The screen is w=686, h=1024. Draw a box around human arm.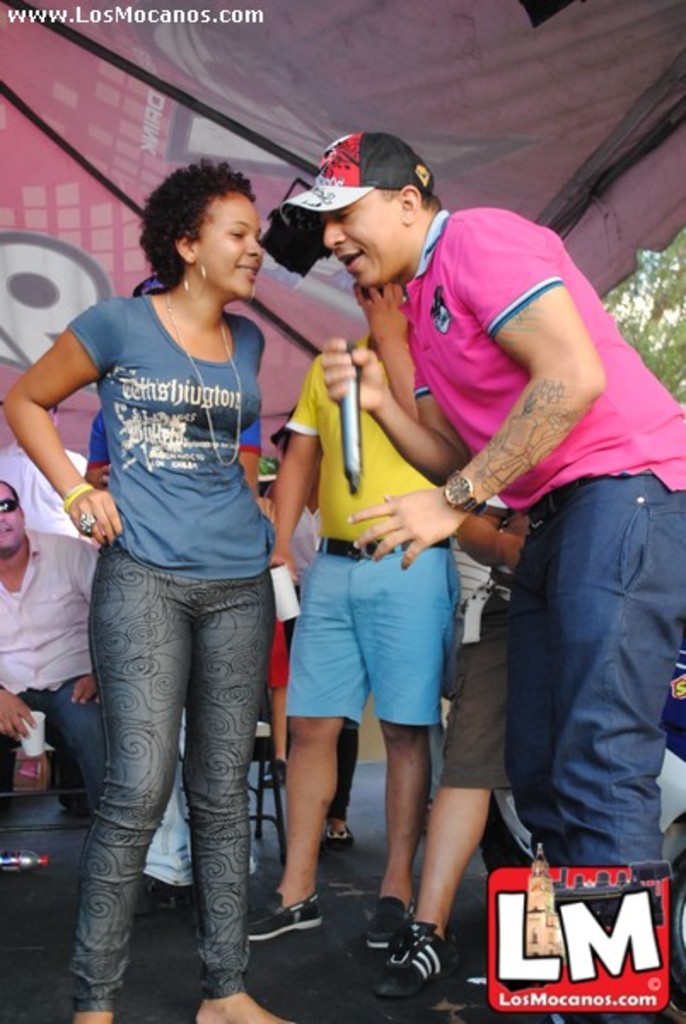
x1=0 y1=664 x2=43 y2=763.
